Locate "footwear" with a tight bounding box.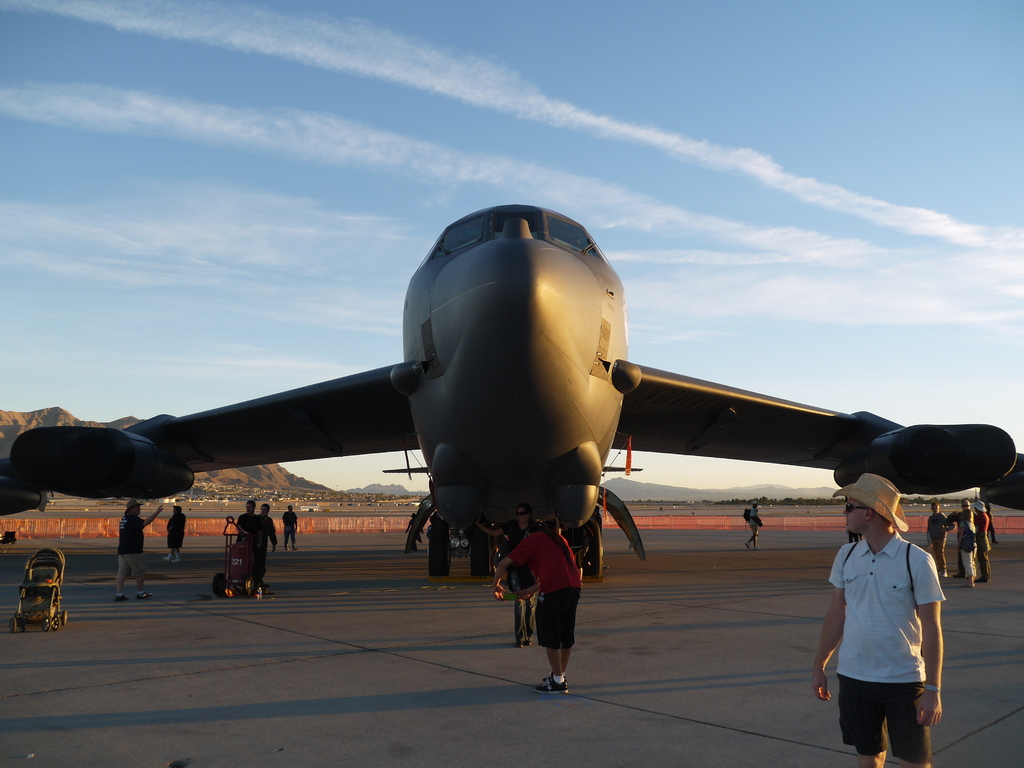
x1=982, y1=575, x2=991, y2=582.
